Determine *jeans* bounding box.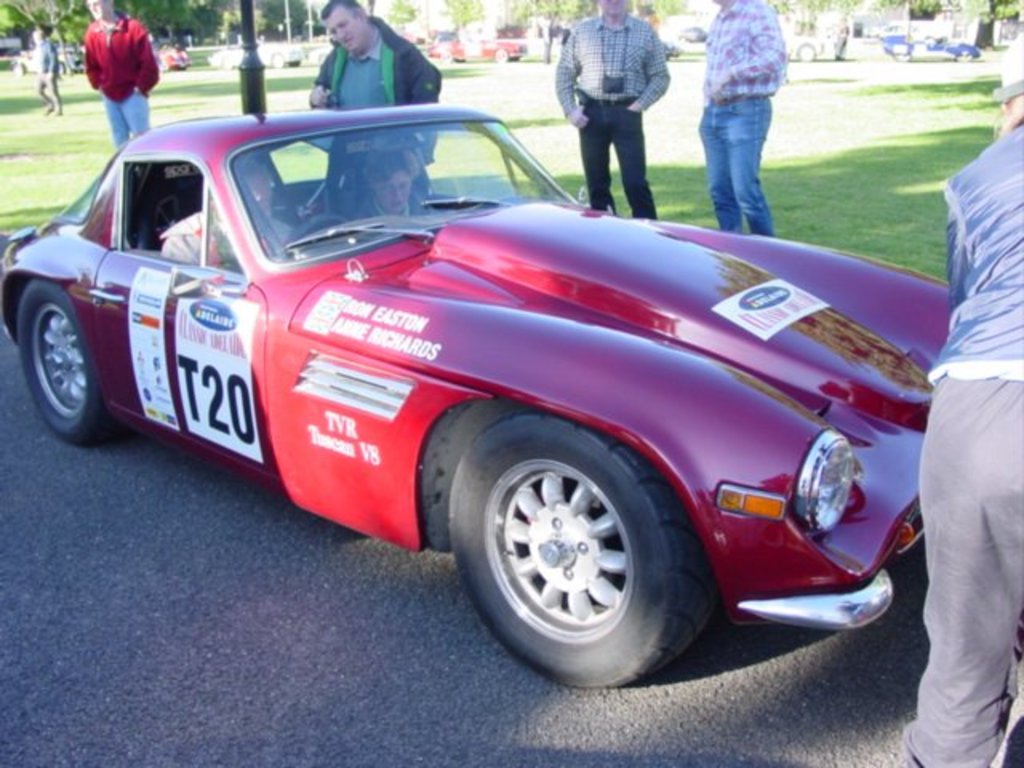
Determined: 107:94:147:149.
